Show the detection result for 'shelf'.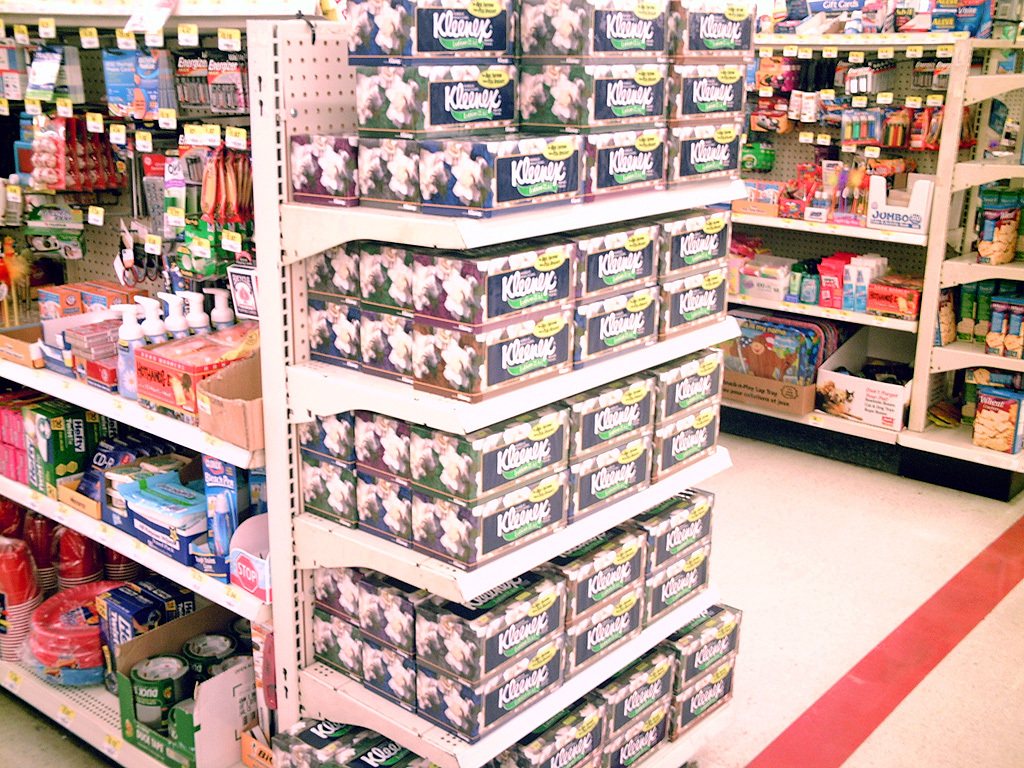
box=[0, 467, 268, 626].
